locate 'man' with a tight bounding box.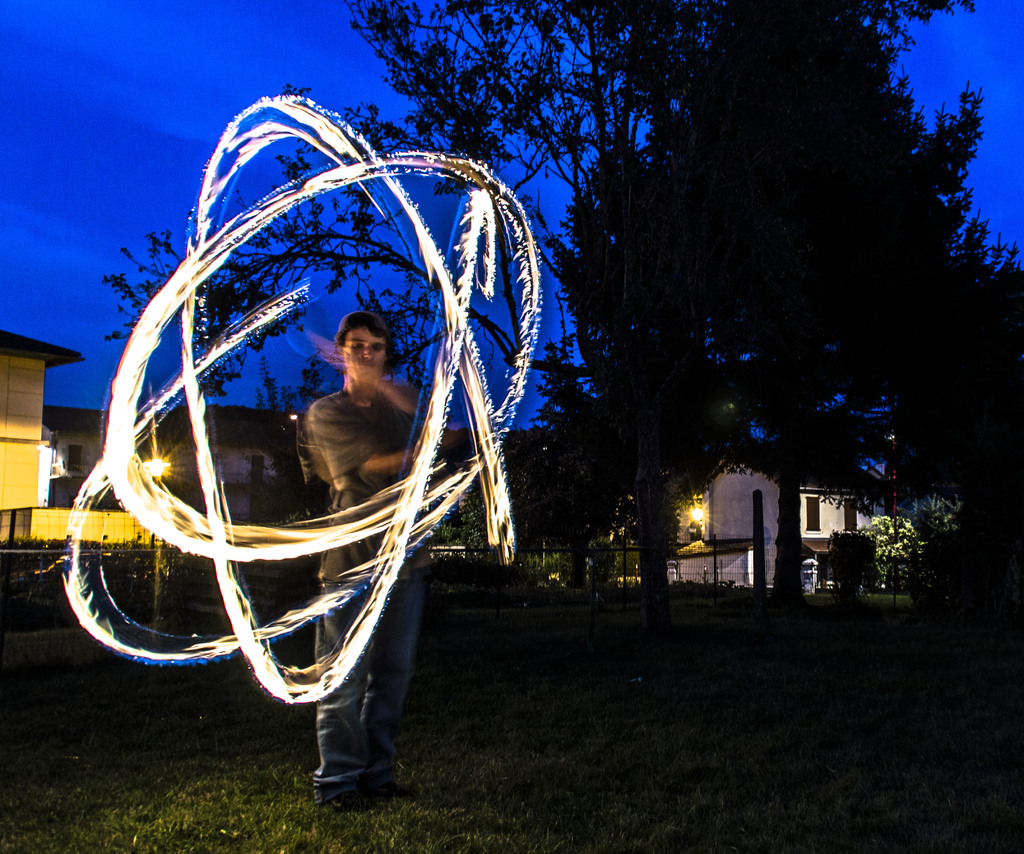
<bbox>309, 309, 438, 814</bbox>.
